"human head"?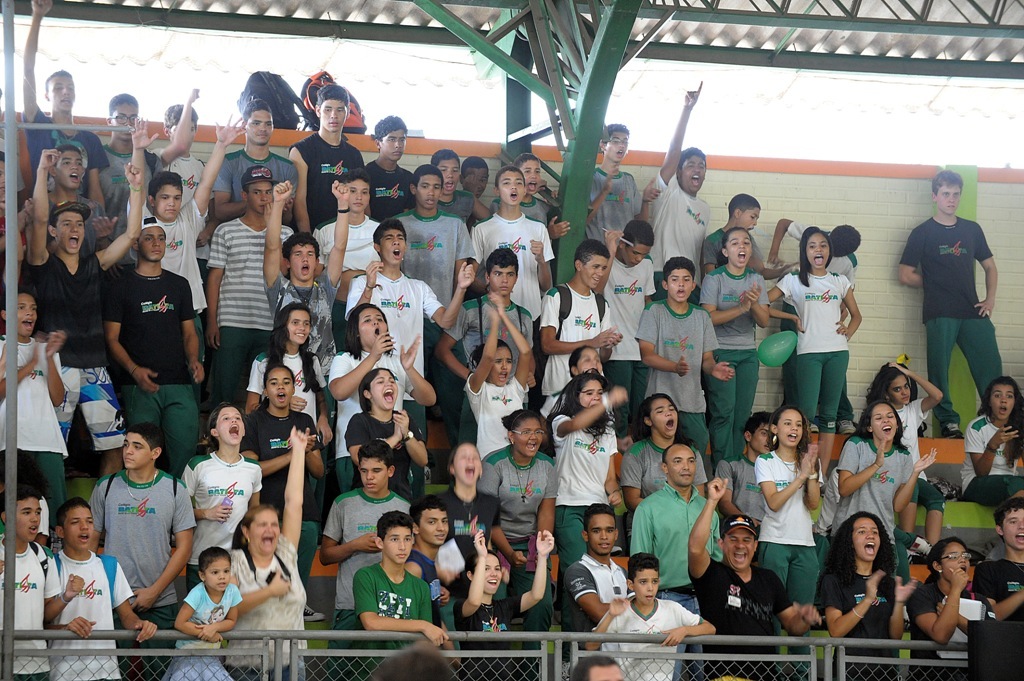
{"x1": 145, "y1": 171, "x2": 186, "y2": 222}
